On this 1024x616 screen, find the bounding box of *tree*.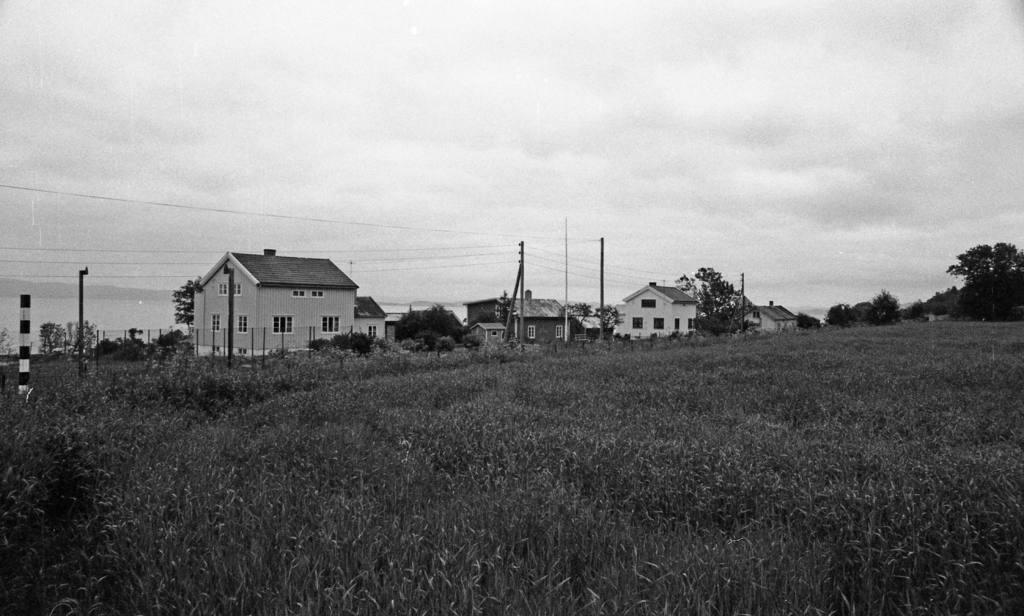
Bounding box: box=[674, 261, 749, 336].
